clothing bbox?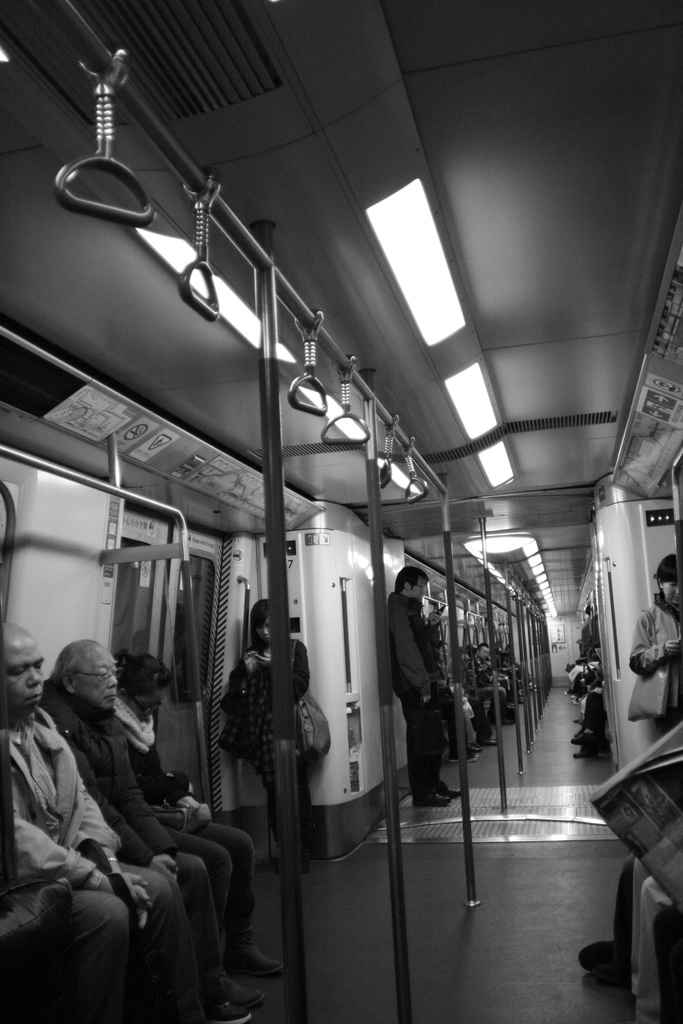
locate(103, 707, 277, 986)
